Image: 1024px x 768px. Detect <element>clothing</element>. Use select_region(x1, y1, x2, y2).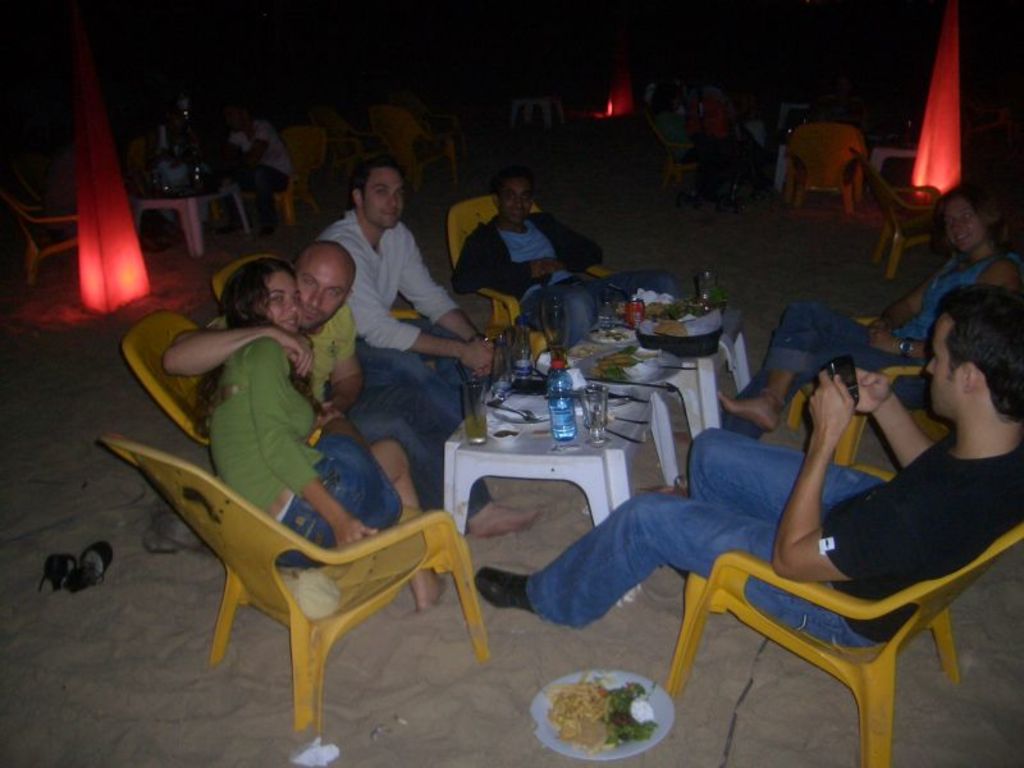
select_region(525, 429, 1023, 631).
